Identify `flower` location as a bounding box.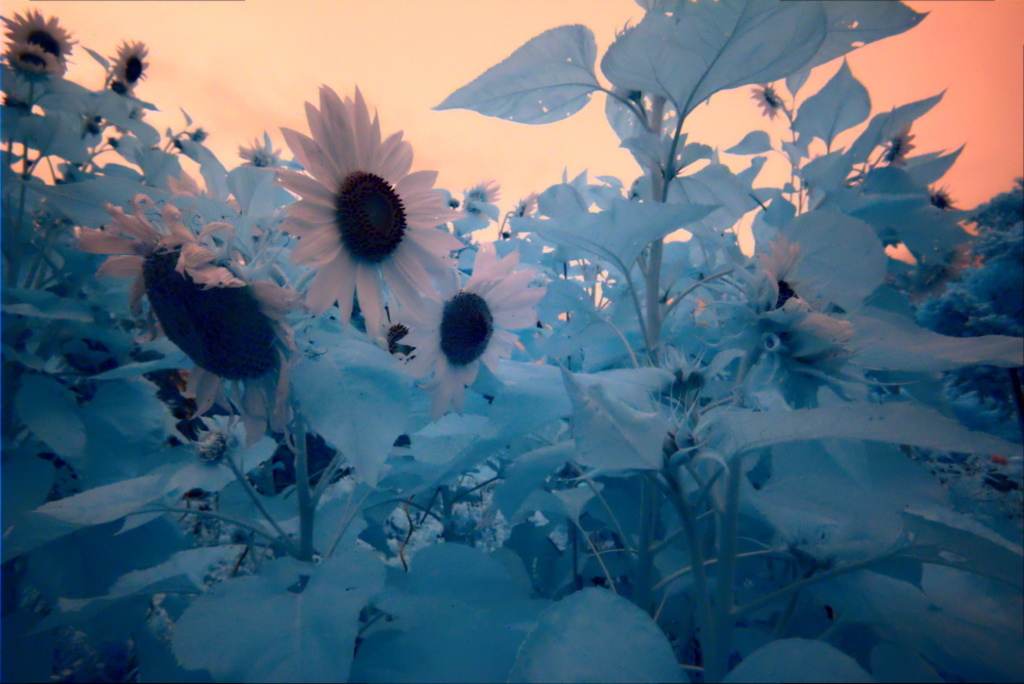
<box>748,226,850,416</box>.
